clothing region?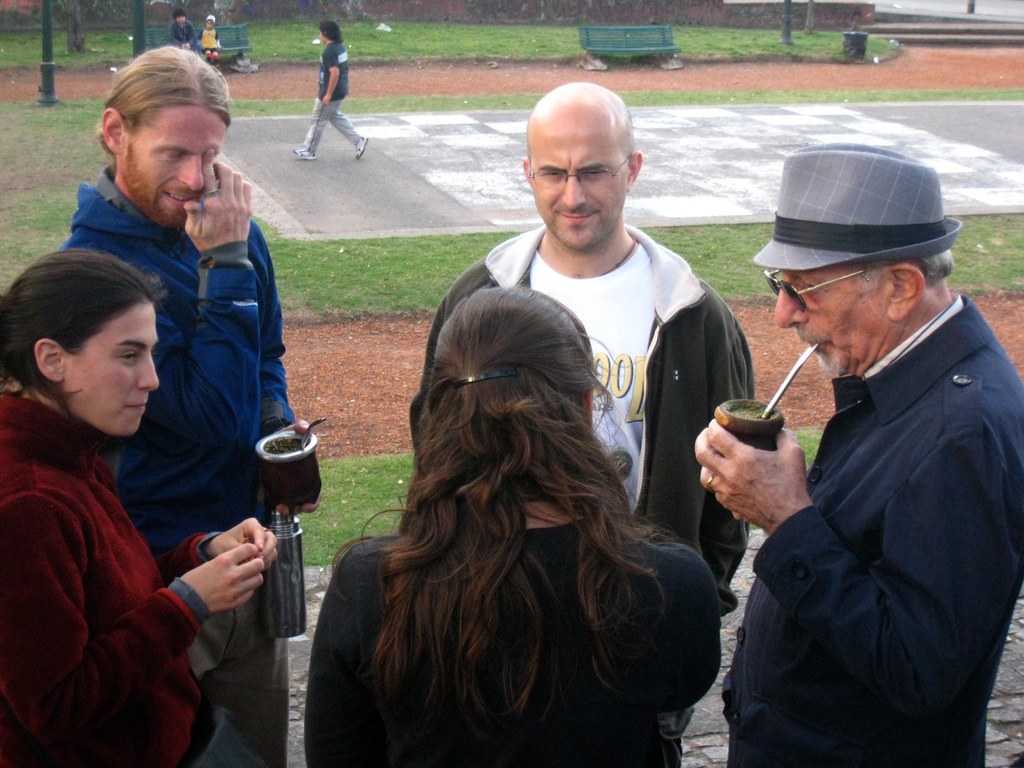
select_region(0, 396, 209, 760)
